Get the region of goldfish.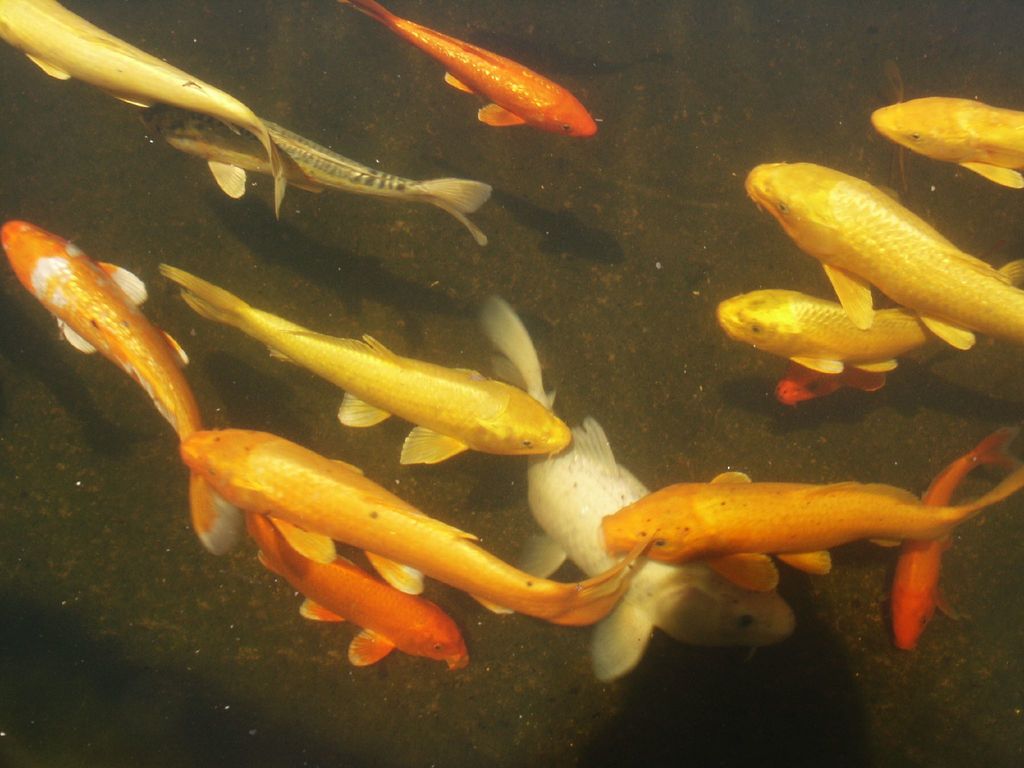
detection(772, 364, 887, 410).
